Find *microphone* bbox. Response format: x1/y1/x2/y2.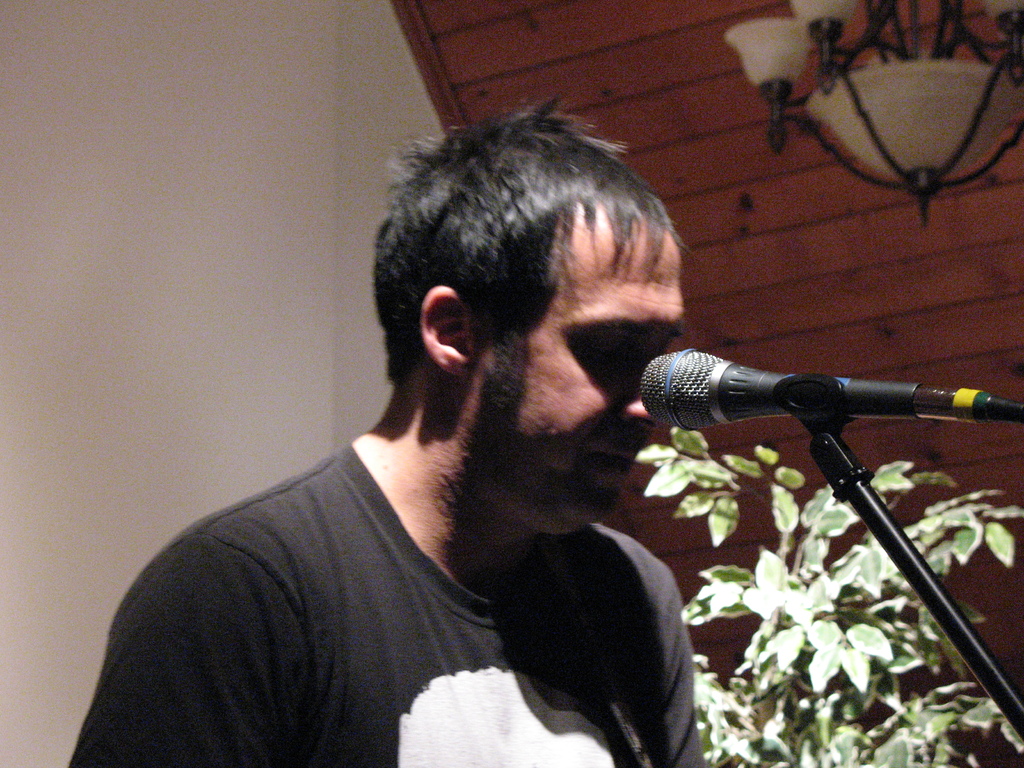
640/346/924/433.
